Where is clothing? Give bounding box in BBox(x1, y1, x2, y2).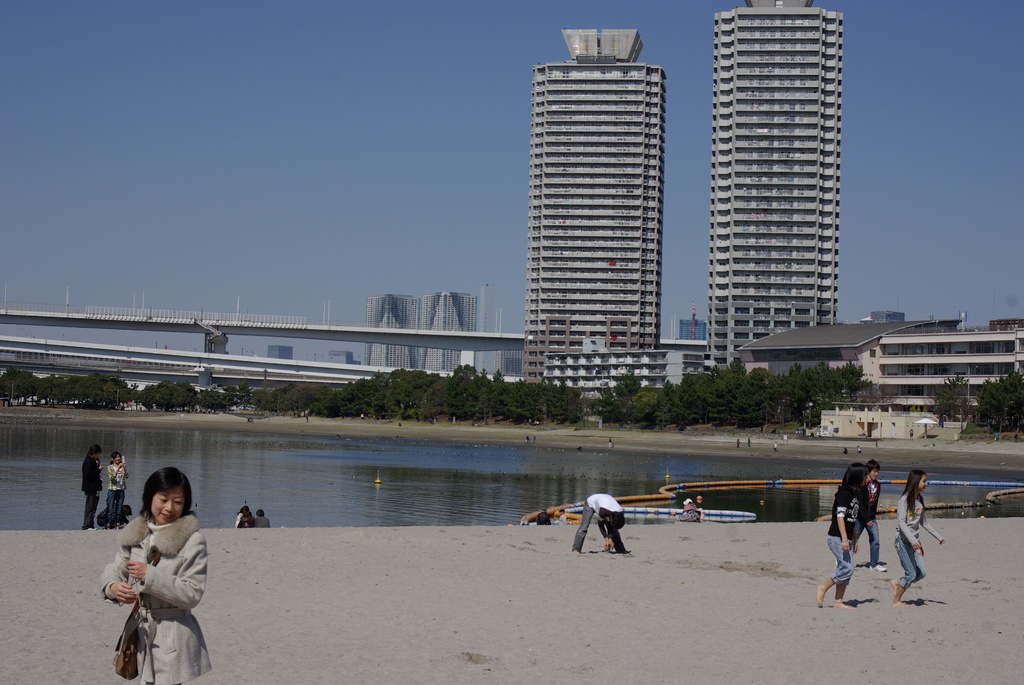
BBox(81, 452, 106, 530).
